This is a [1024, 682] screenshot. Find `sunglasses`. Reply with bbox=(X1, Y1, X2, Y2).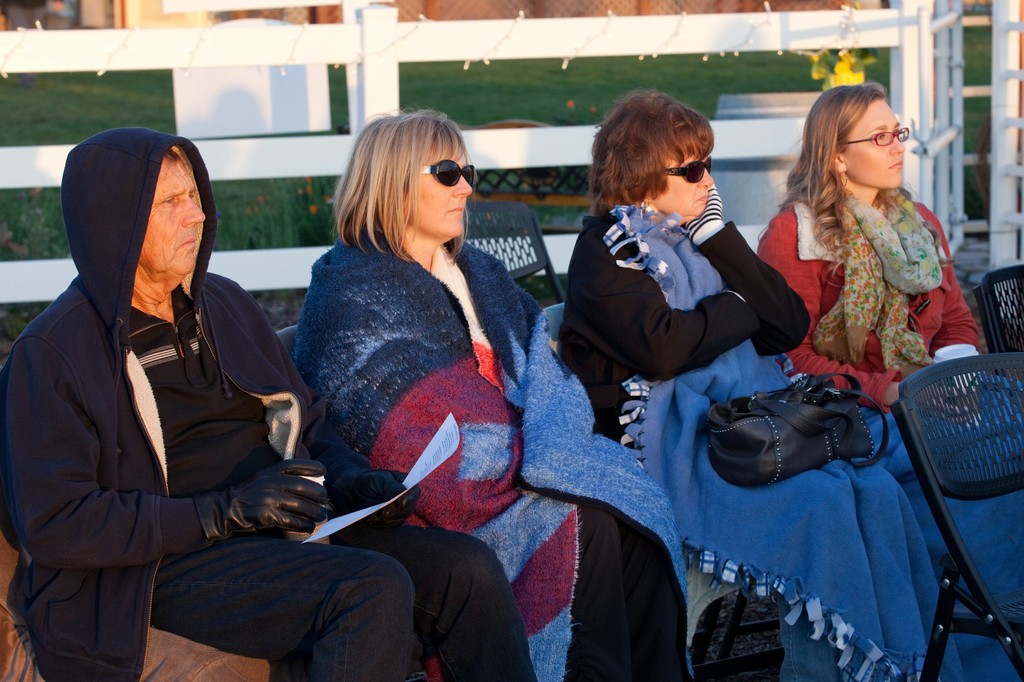
bbox=(419, 158, 476, 187).
